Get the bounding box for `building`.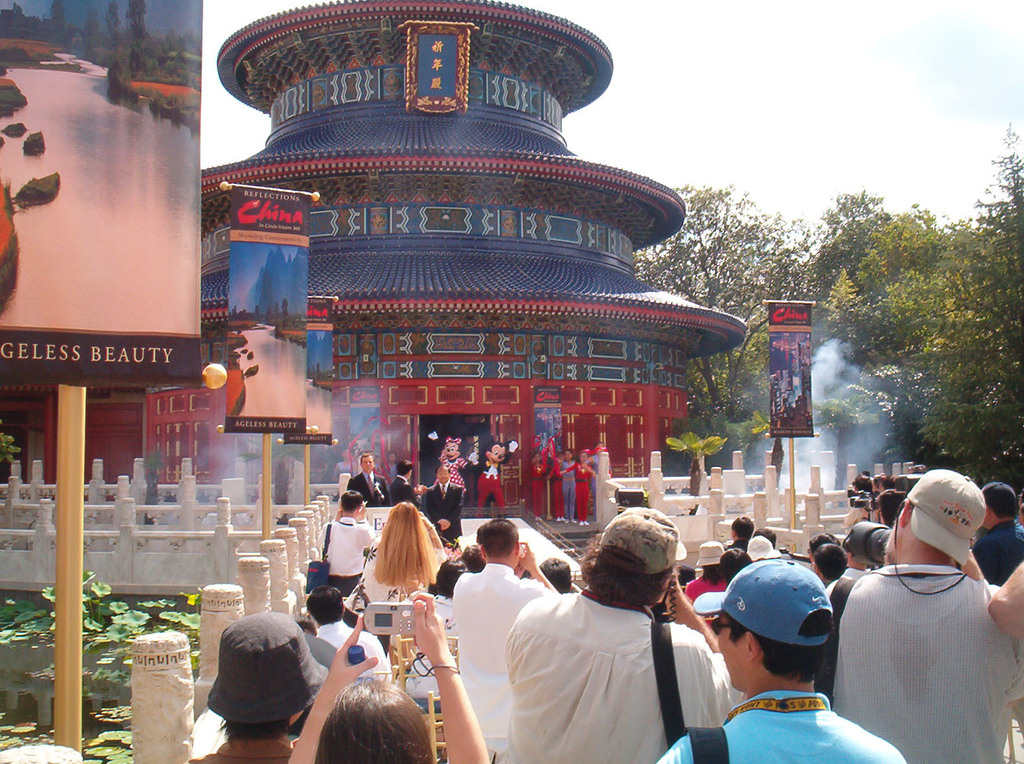
138,0,748,525.
